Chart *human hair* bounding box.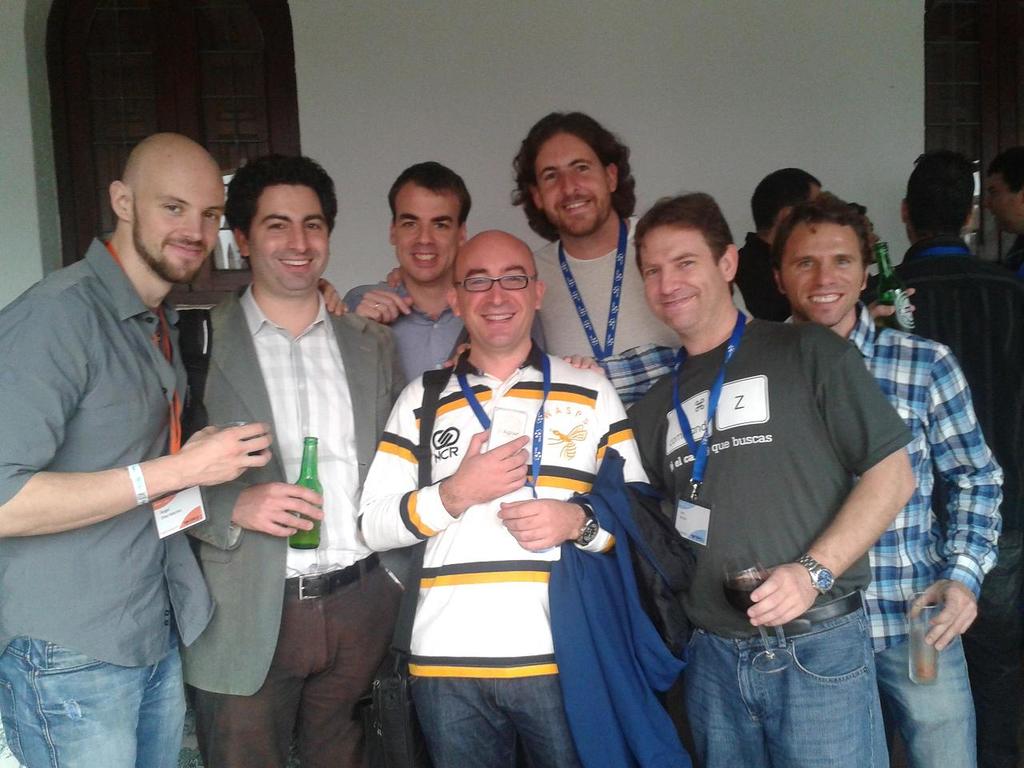
Charted: 850, 202, 866, 210.
